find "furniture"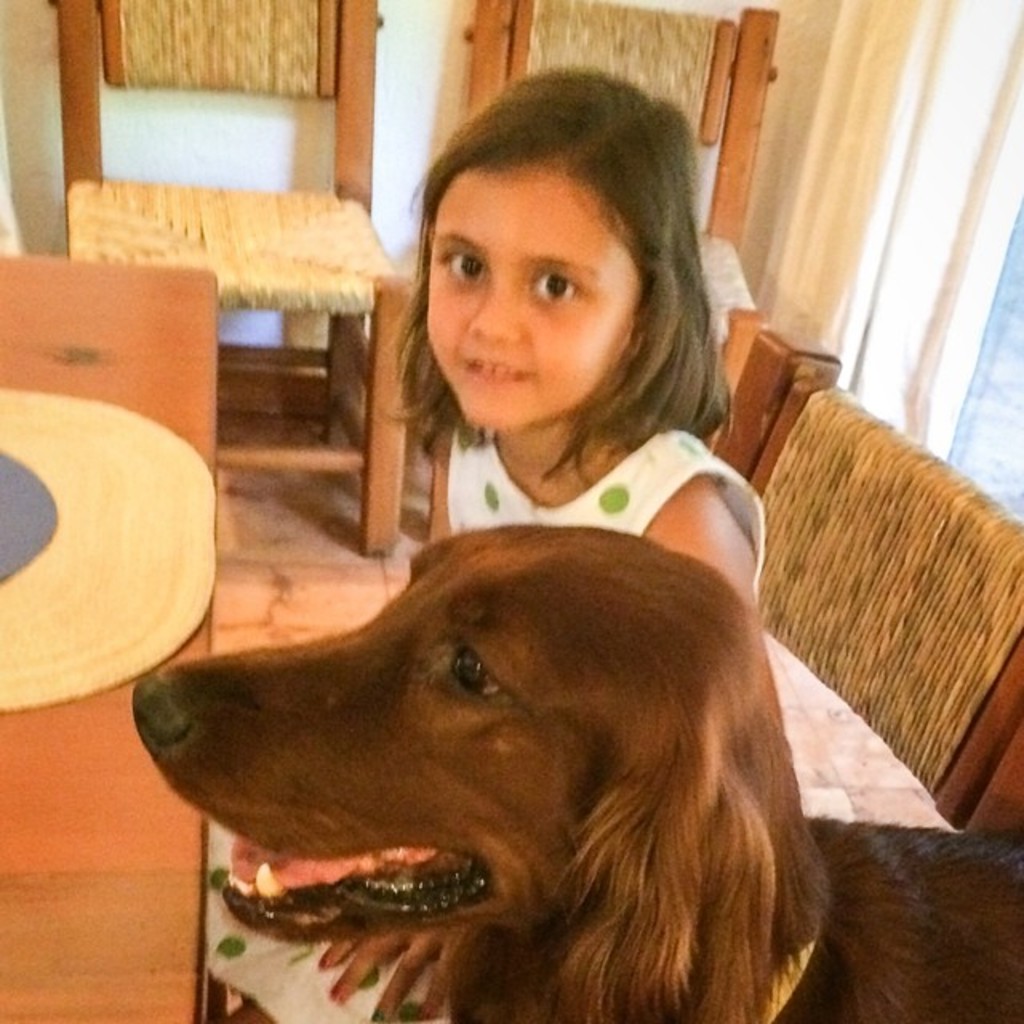
[left=54, top=0, right=414, bottom=555]
